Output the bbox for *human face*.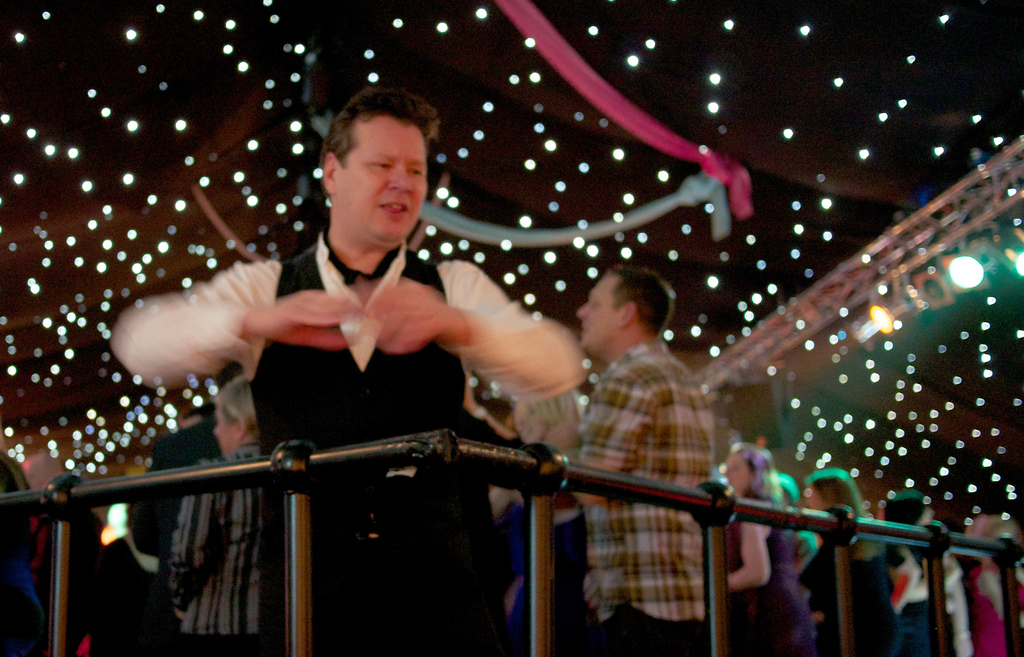
select_region(207, 394, 245, 455).
